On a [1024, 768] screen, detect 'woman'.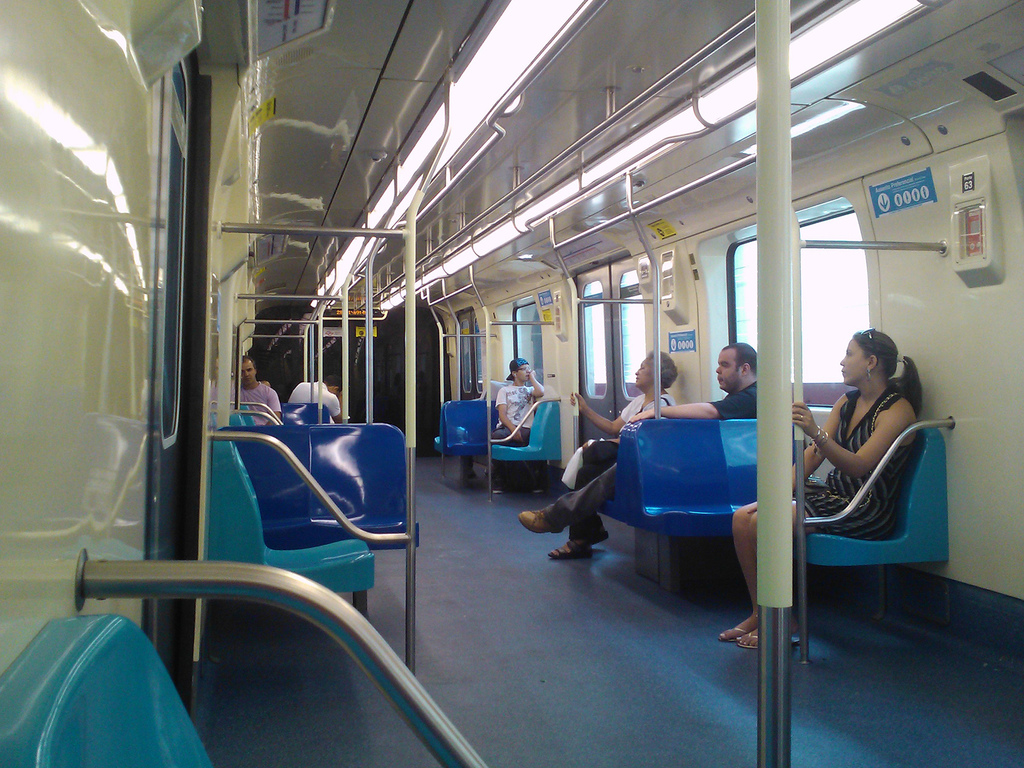
detection(685, 323, 901, 661).
